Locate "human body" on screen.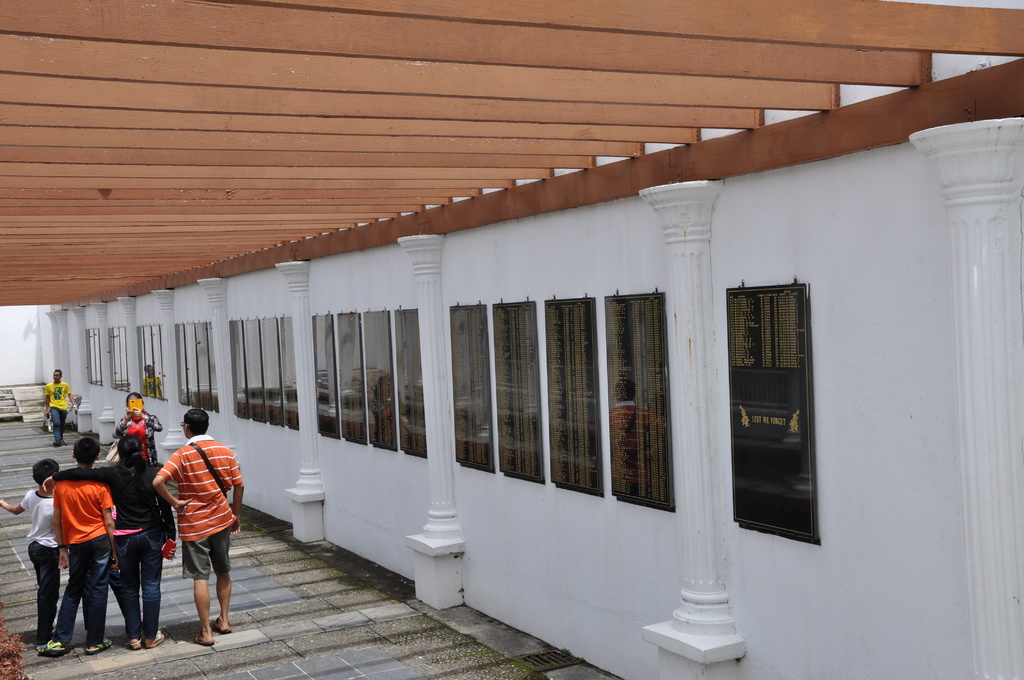
On screen at left=113, top=391, right=159, bottom=465.
